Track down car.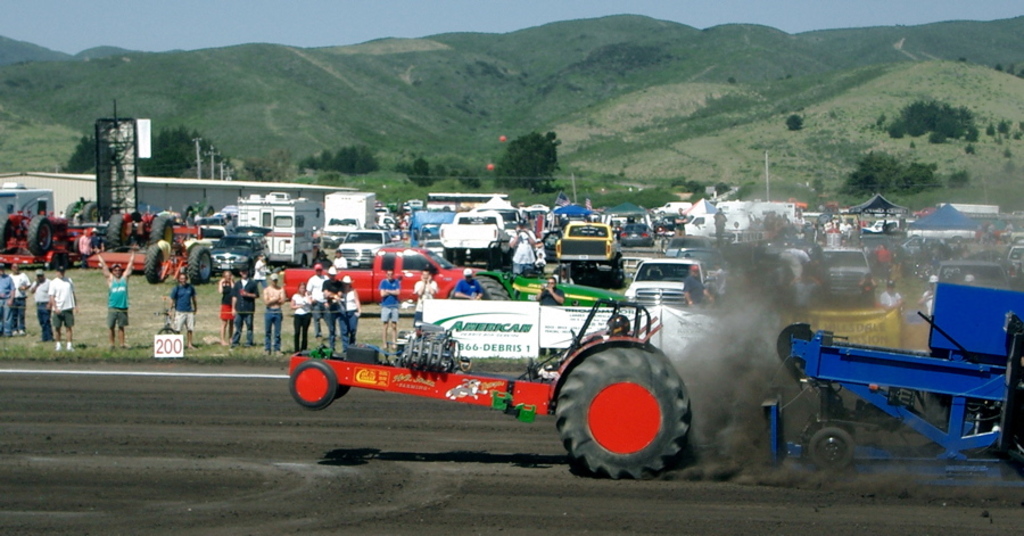
Tracked to l=548, t=224, r=620, b=273.
